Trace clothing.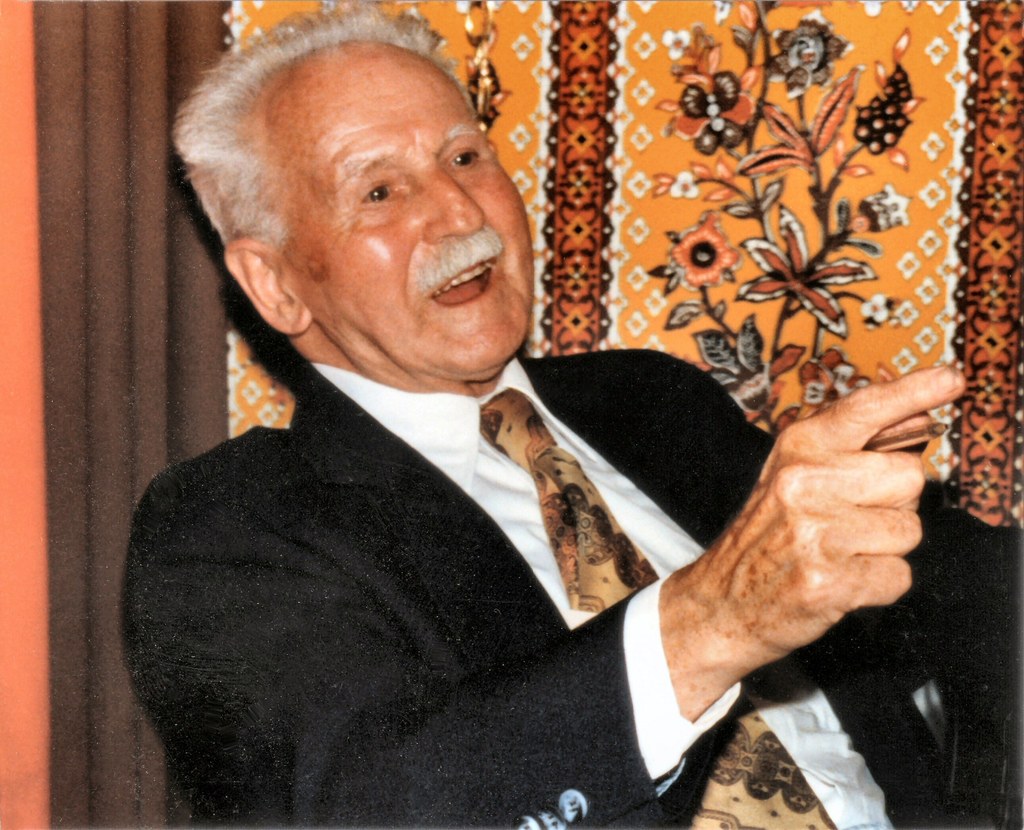
Traced to crop(121, 347, 1023, 829).
